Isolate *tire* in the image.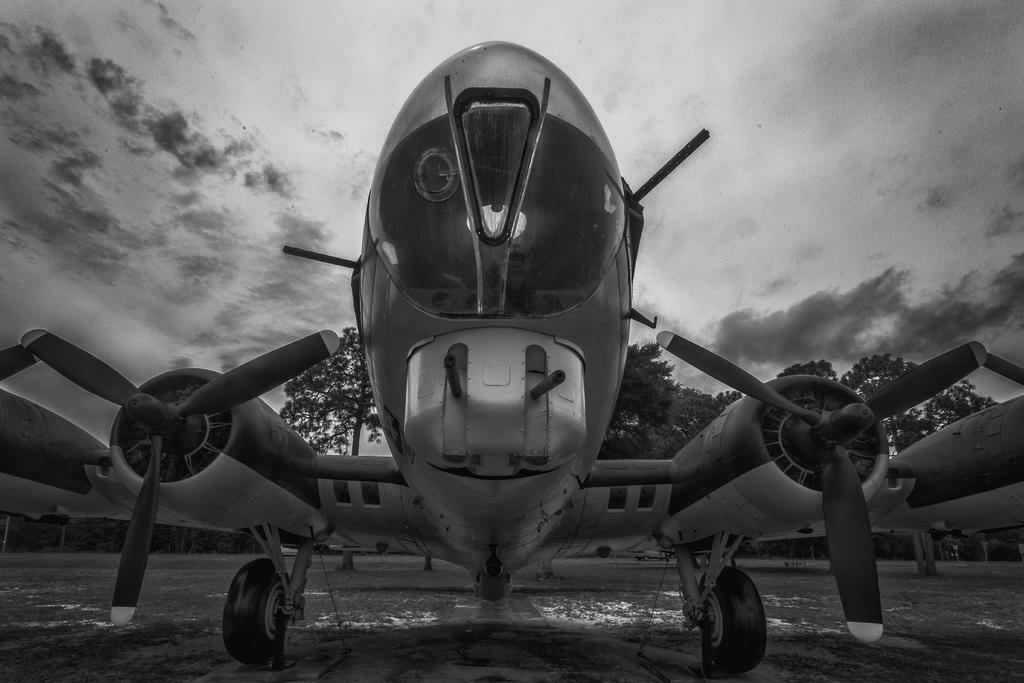
Isolated region: locate(700, 567, 769, 672).
